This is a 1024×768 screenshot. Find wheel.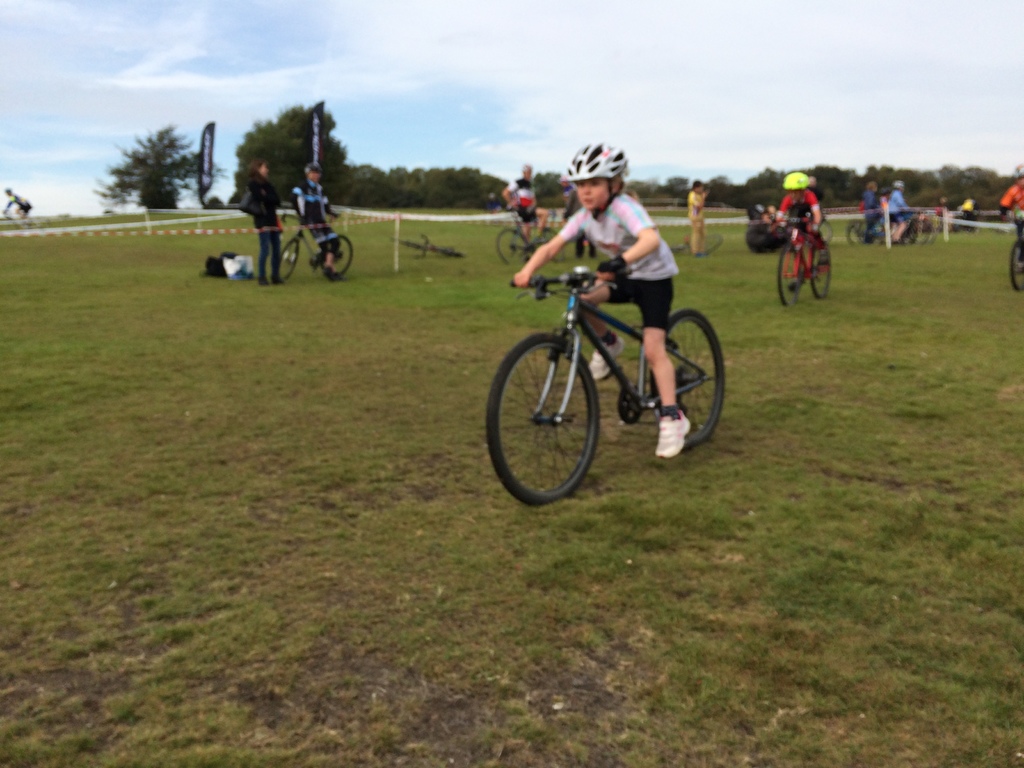
Bounding box: rect(276, 237, 298, 278).
